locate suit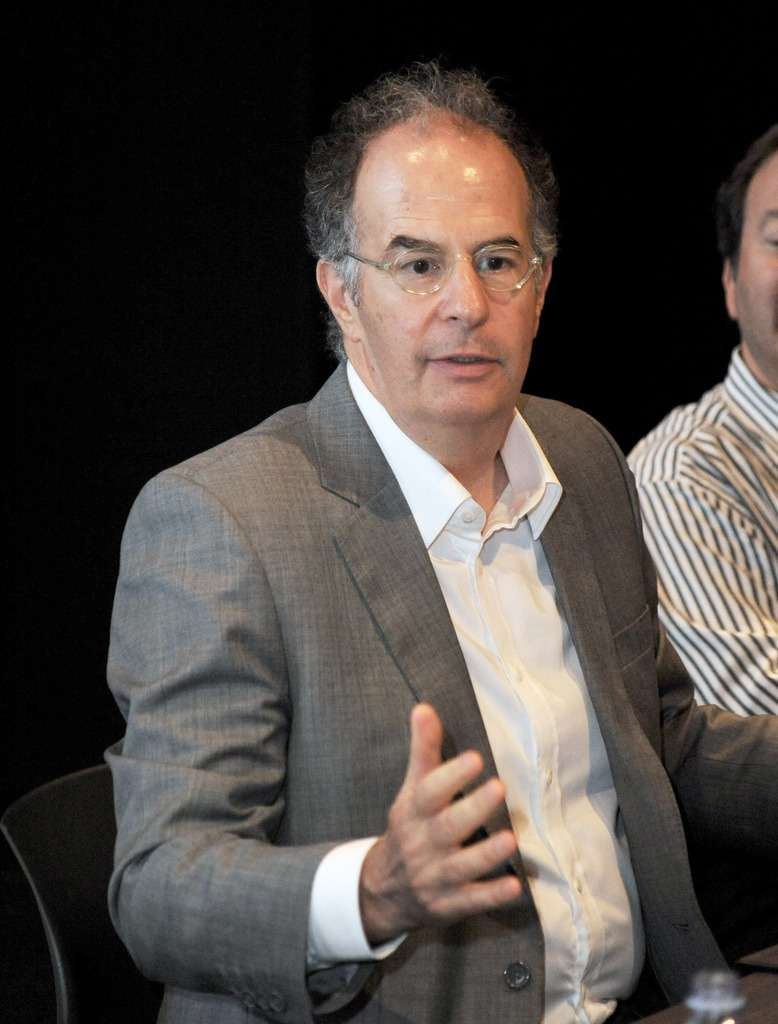
[203, 339, 700, 997]
